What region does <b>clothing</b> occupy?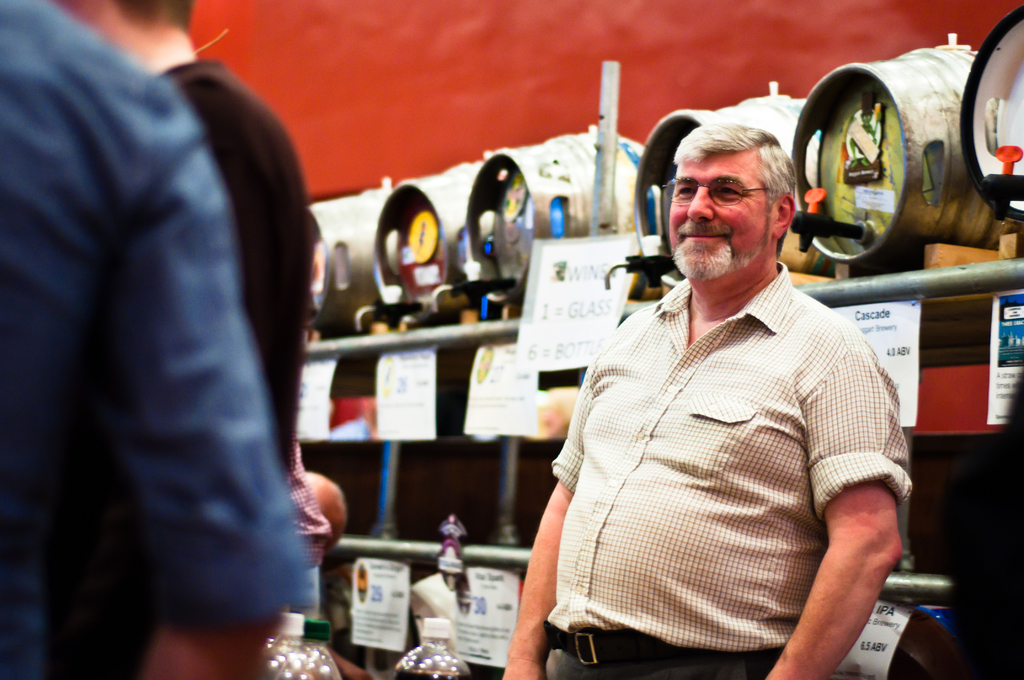
Rect(554, 202, 918, 679).
